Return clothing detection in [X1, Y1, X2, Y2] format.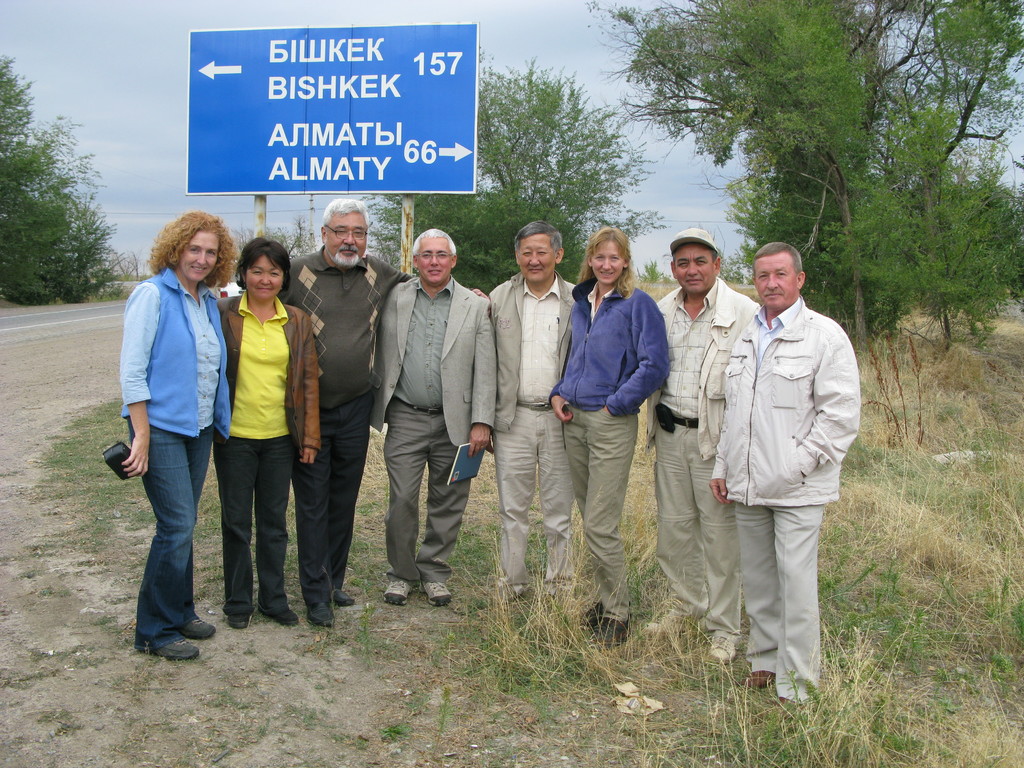
[556, 289, 671, 614].
